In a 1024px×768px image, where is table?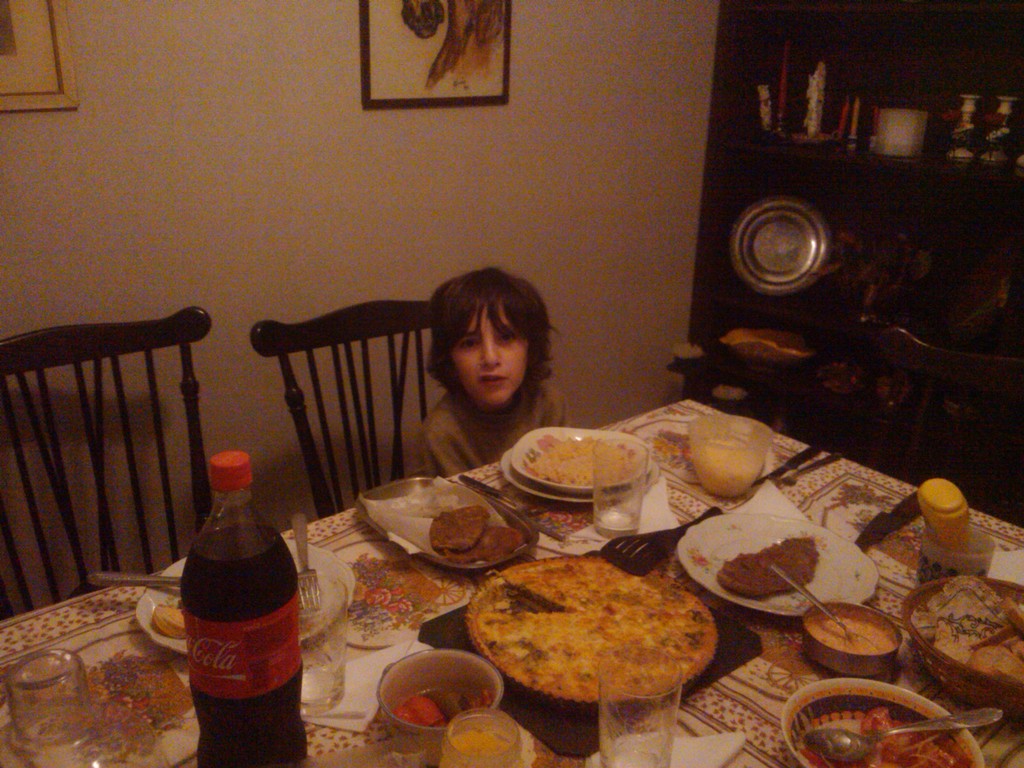
[x1=0, y1=397, x2=1023, y2=767].
